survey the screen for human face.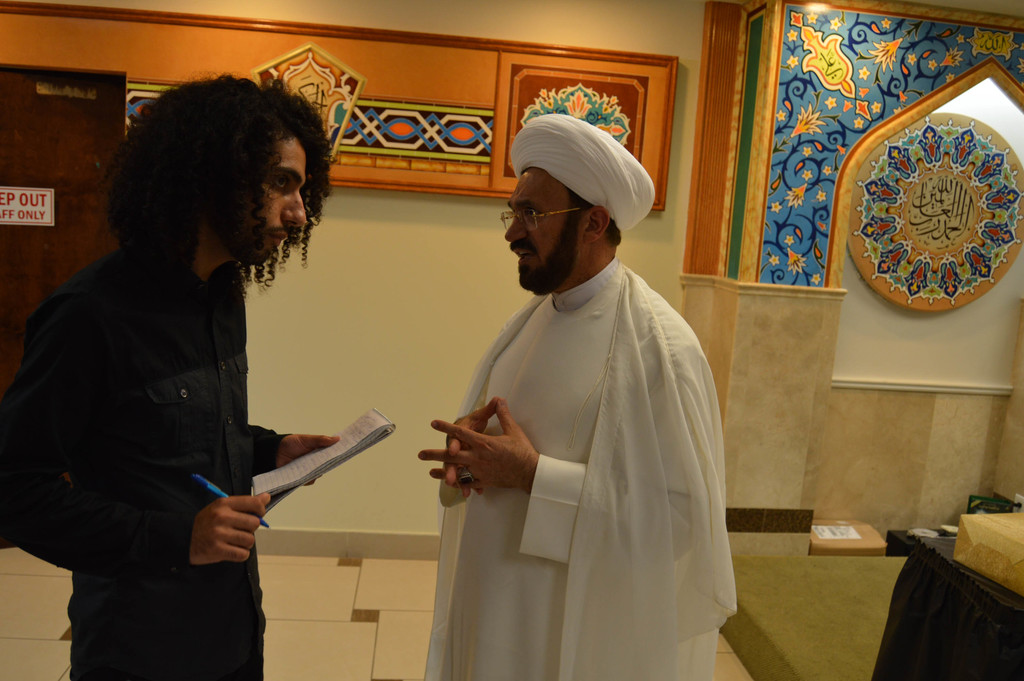
Survey found: 205, 121, 308, 267.
